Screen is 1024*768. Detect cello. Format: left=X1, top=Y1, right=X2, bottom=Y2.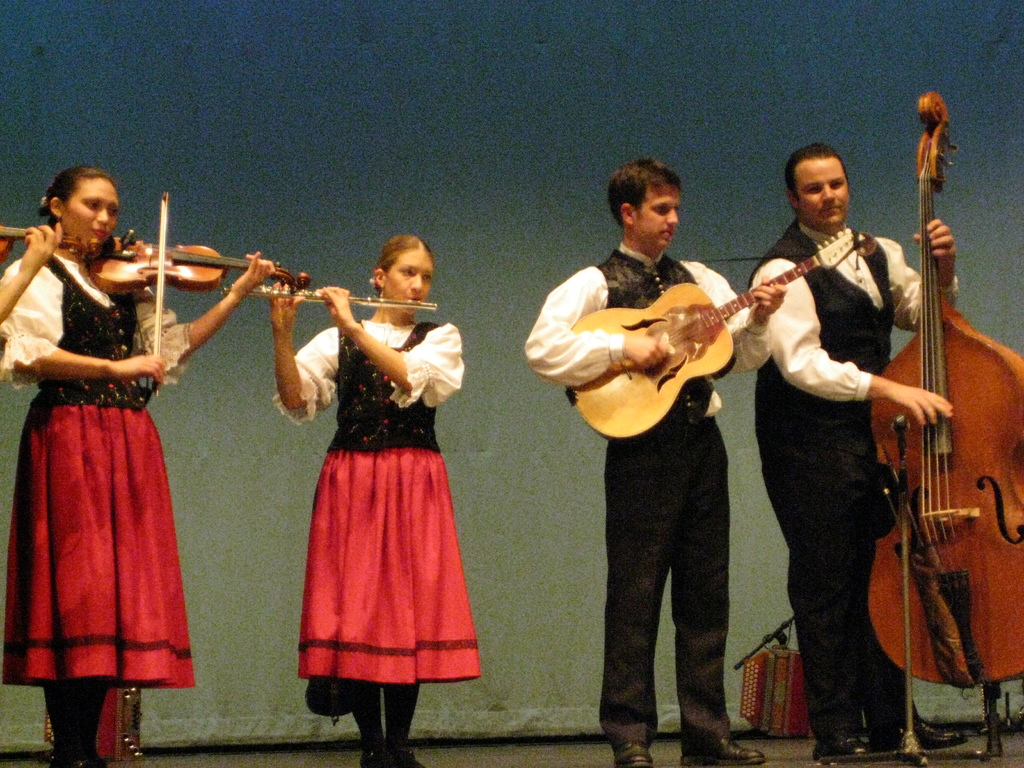
left=570, top=221, right=863, bottom=435.
